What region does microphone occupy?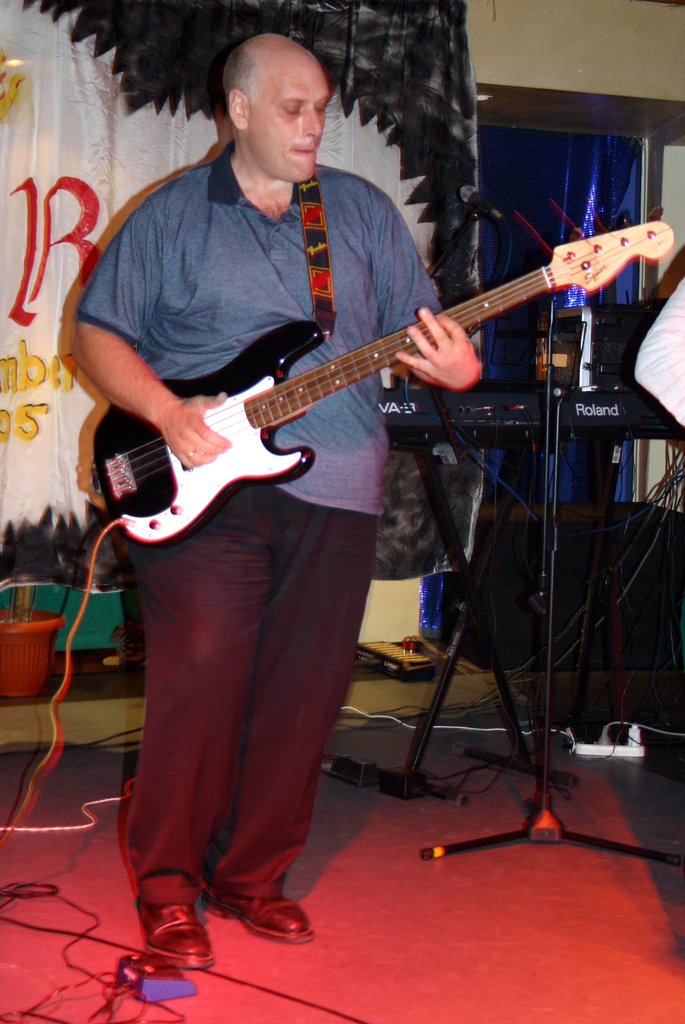
(x1=458, y1=185, x2=497, y2=220).
